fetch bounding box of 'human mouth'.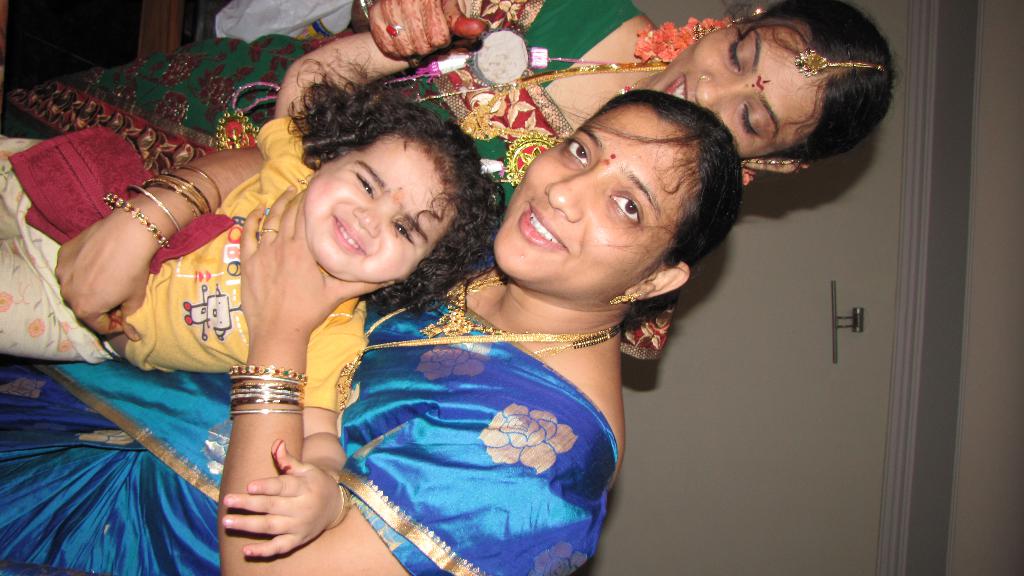
Bbox: locate(329, 214, 369, 259).
